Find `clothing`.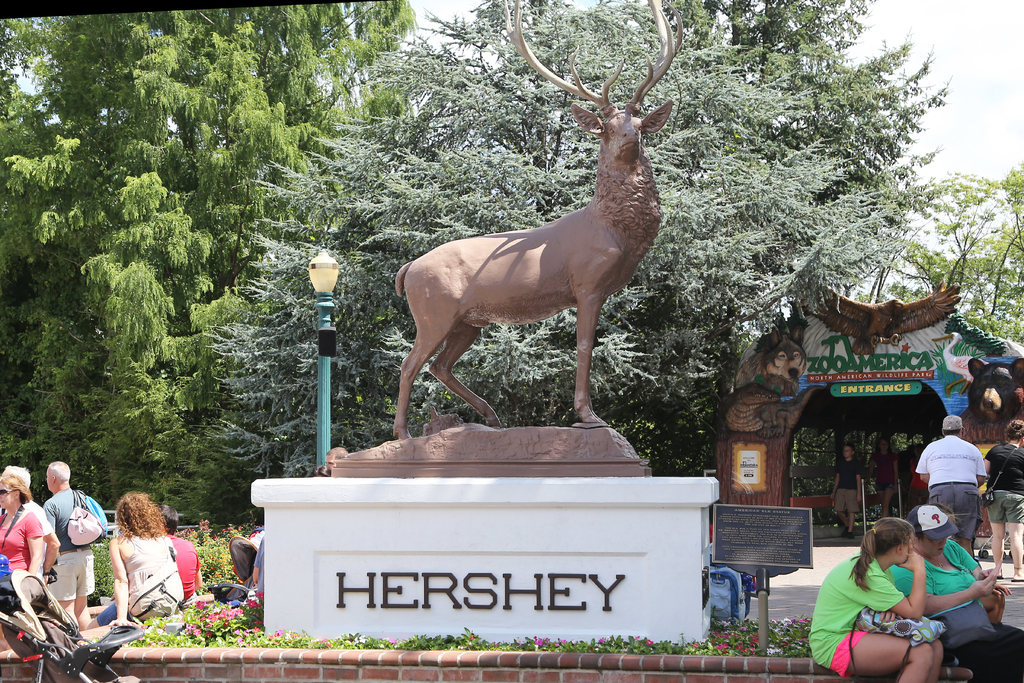
Rect(45, 495, 111, 553).
